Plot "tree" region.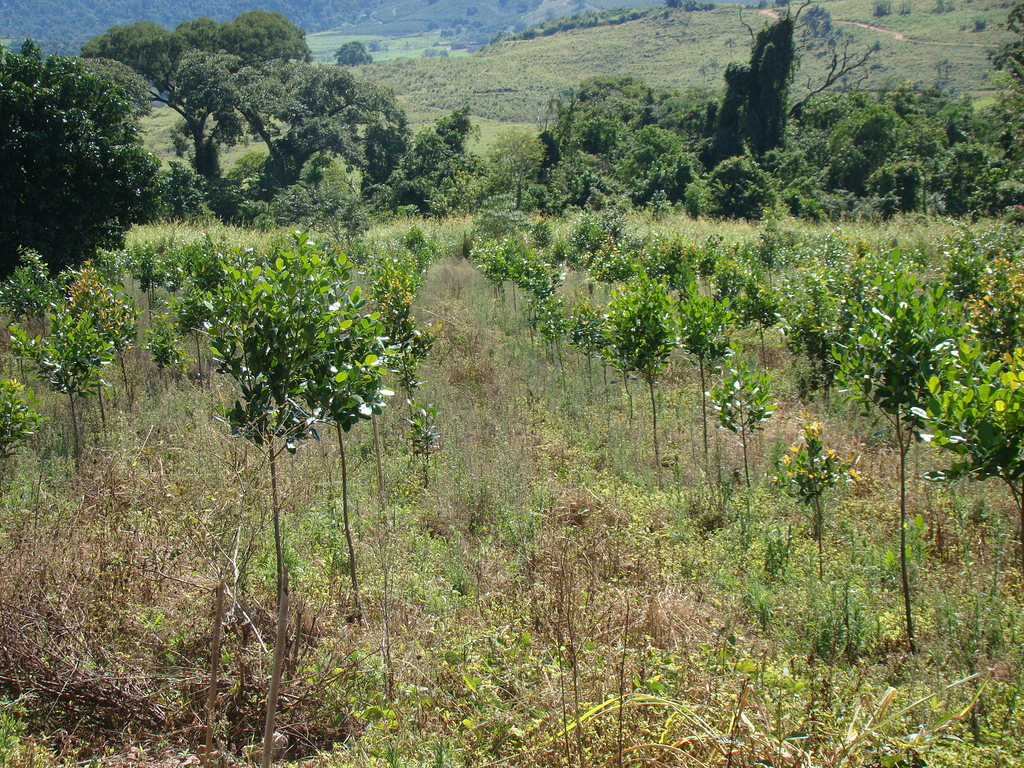
Plotted at box(334, 40, 372, 63).
